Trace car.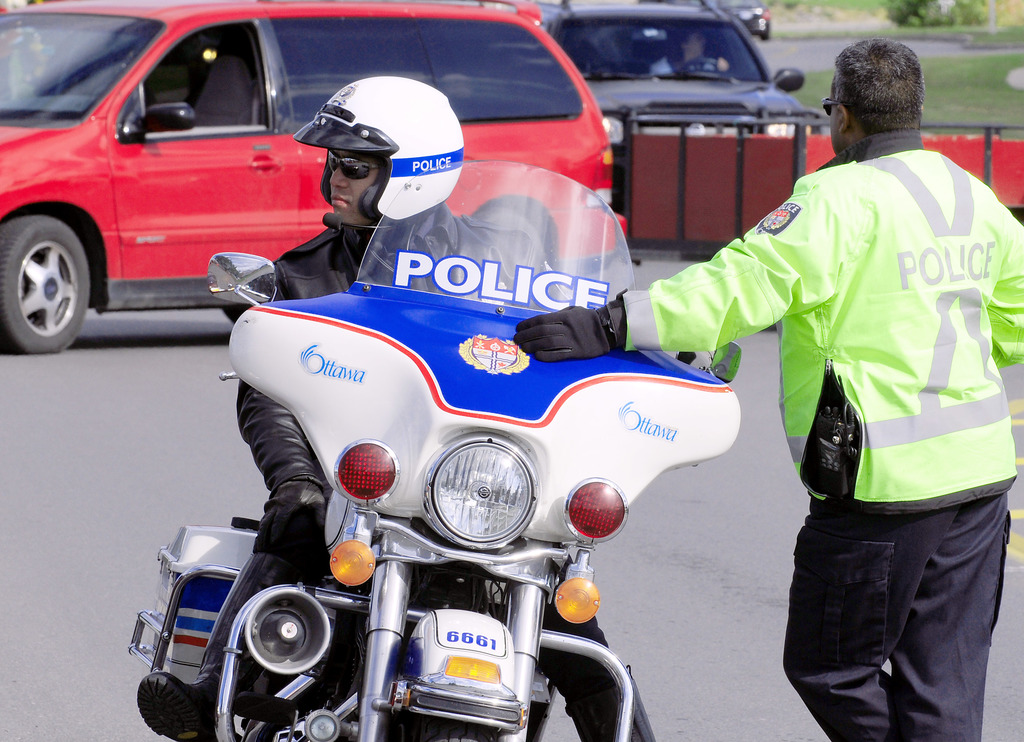
Traced to BBox(525, 0, 829, 146).
